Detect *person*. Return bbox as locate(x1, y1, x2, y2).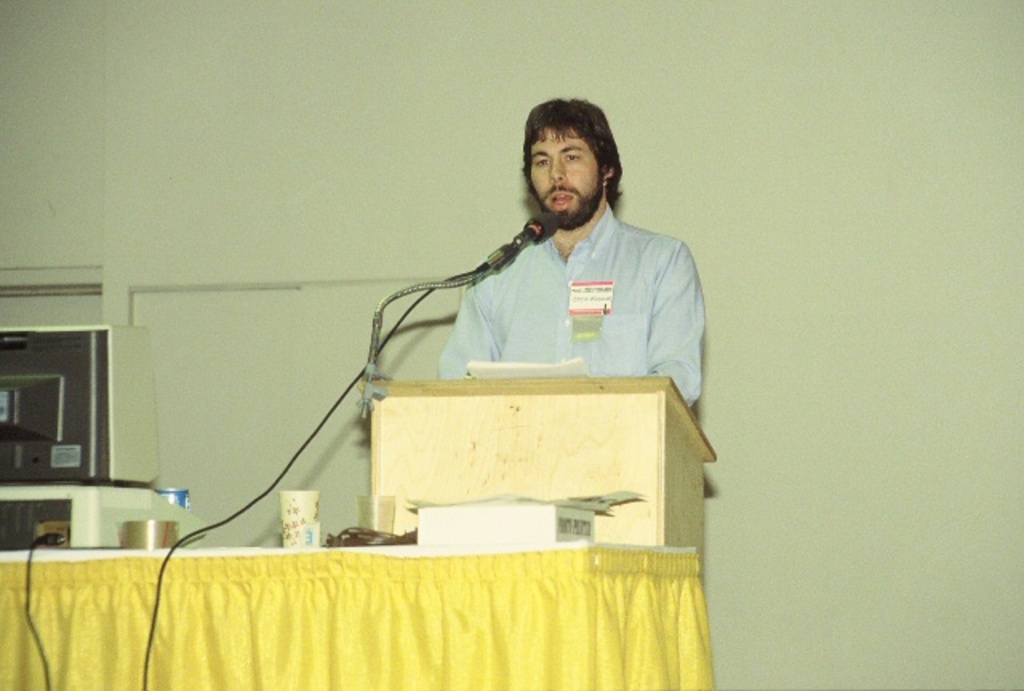
locate(438, 94, 707, 414).
